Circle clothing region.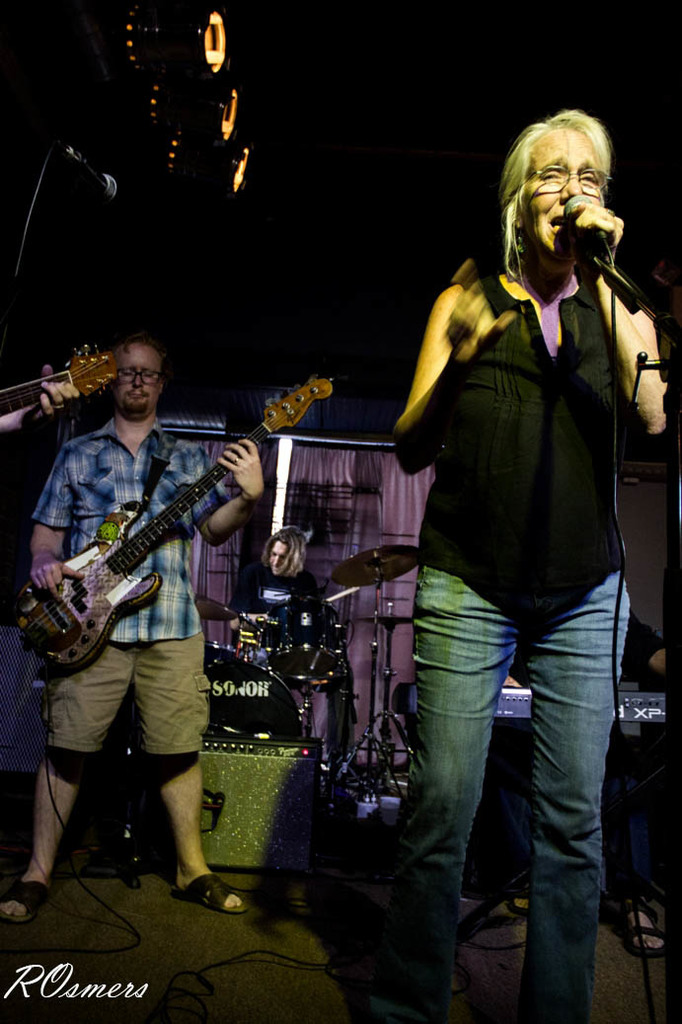
Region: x1=34, y1=418, x2=230, y2=753.
